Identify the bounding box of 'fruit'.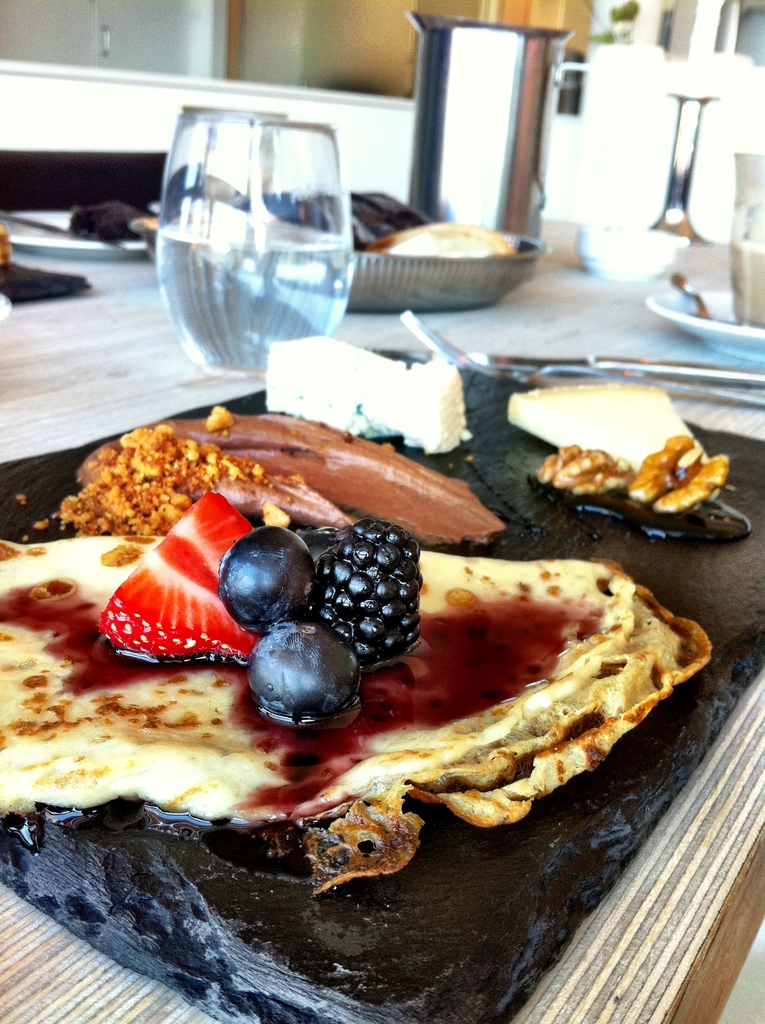
x1=223, y1=528, x2=317, y2=634.
